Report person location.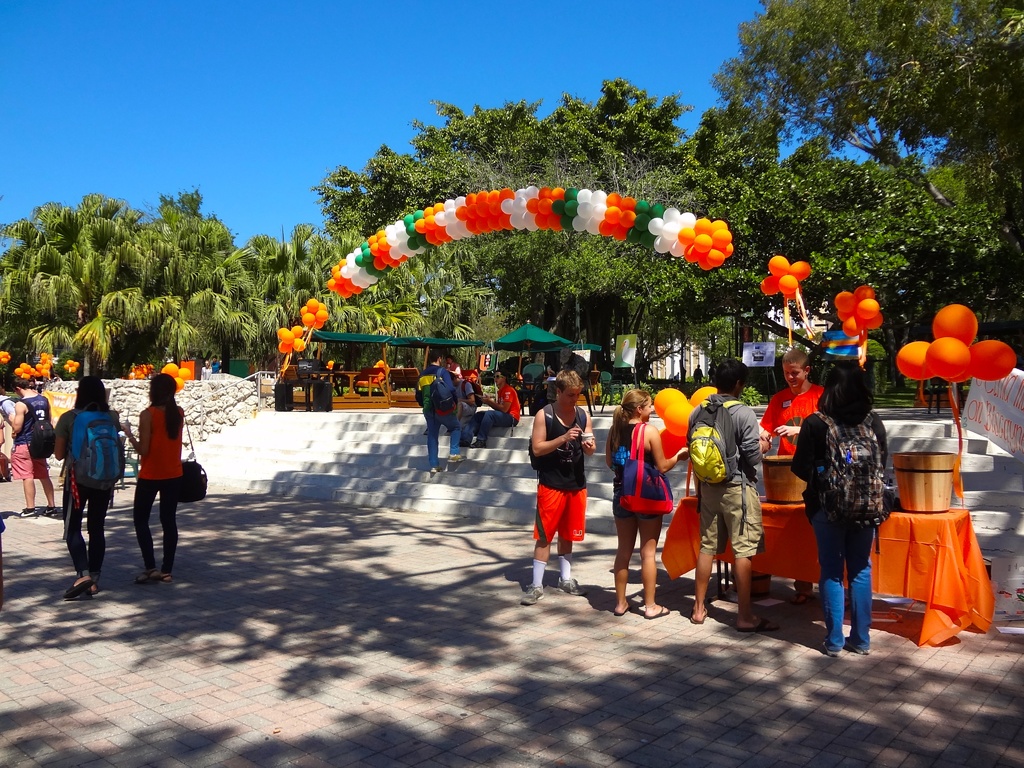
Report: (787,354,892,650).
